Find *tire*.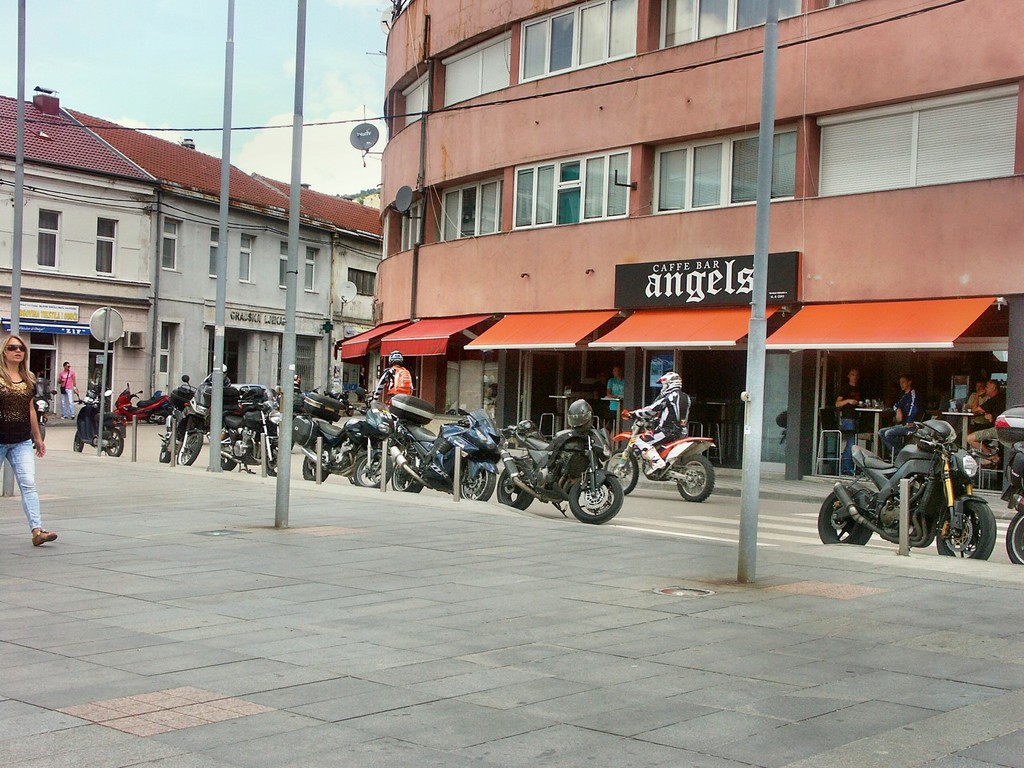
box=[72, 430, 83, 452].
